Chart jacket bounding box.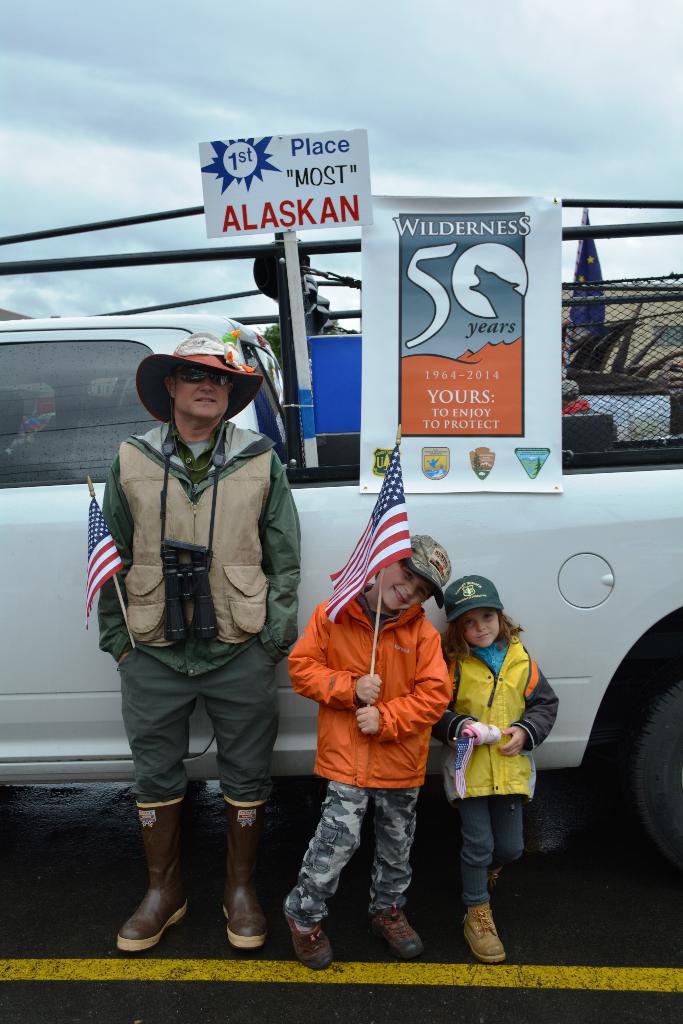
Charted: <box>279,588,449,786</box>.
